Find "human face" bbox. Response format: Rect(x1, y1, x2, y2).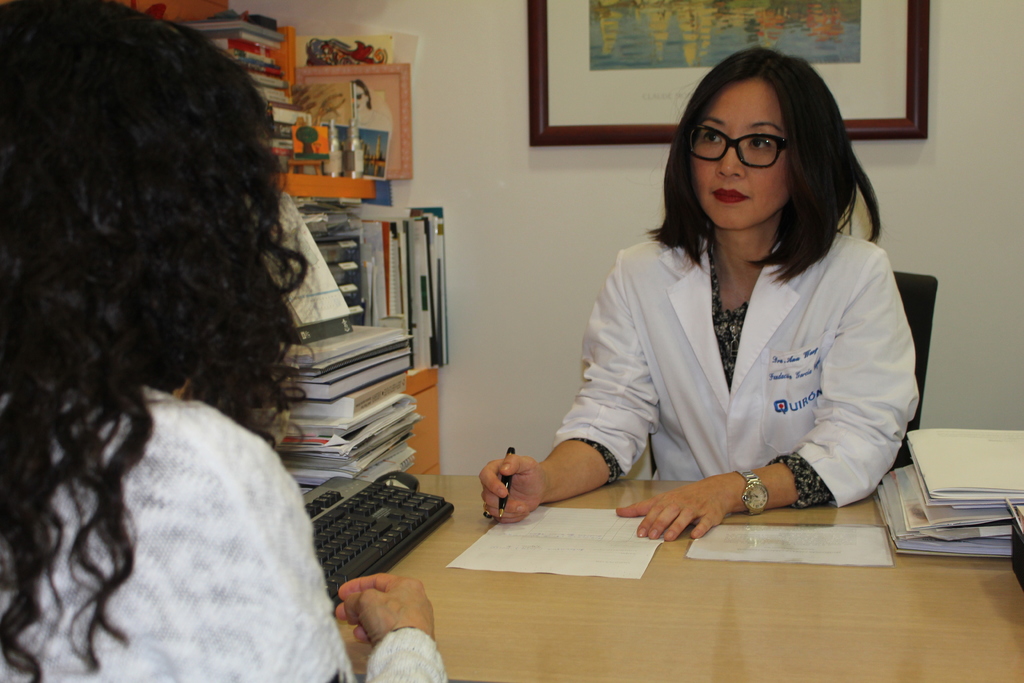
Rect(689, 81, 786, 229).
